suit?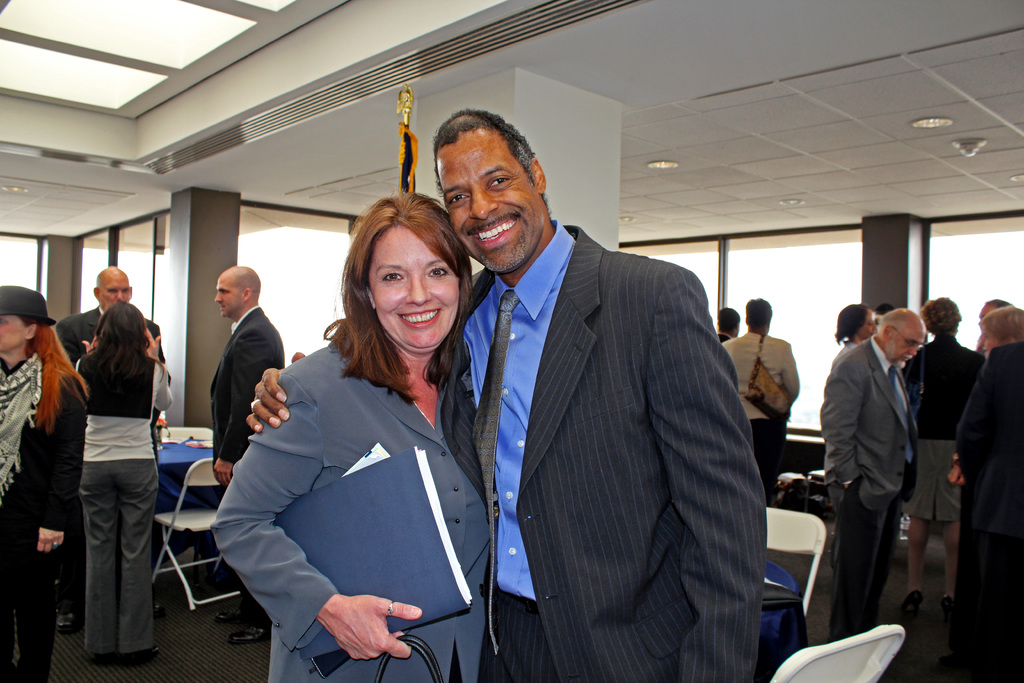
bbox=(208, 327, 493, 682)
